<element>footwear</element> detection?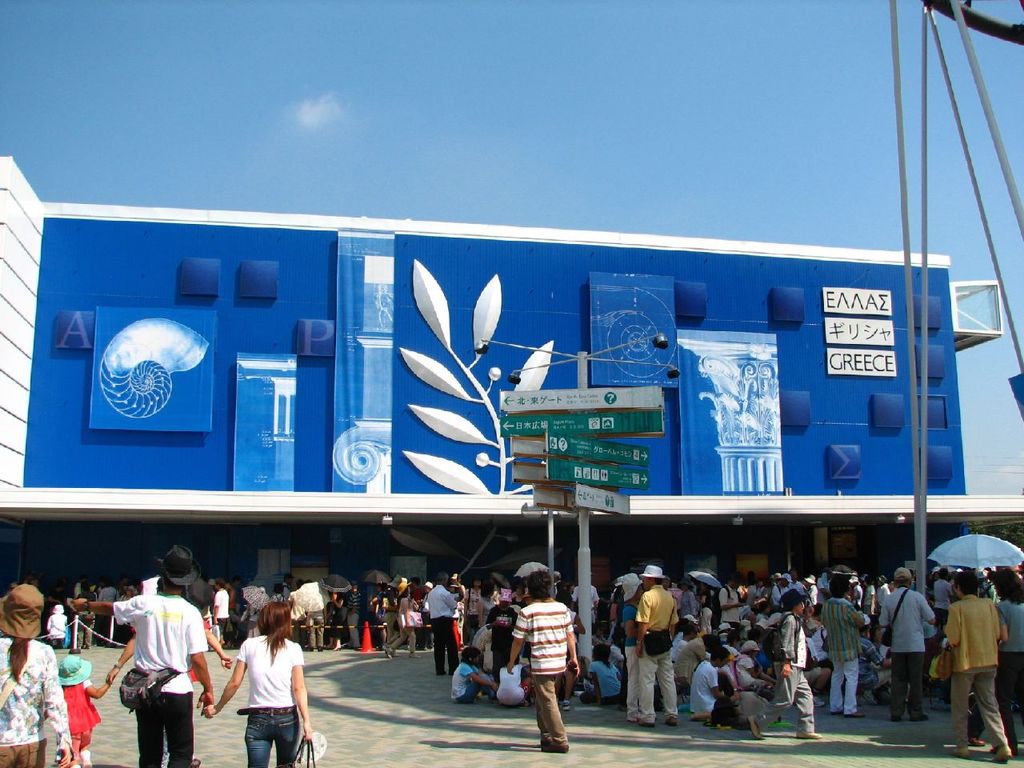
BBox(746, 715, 760, 739)
